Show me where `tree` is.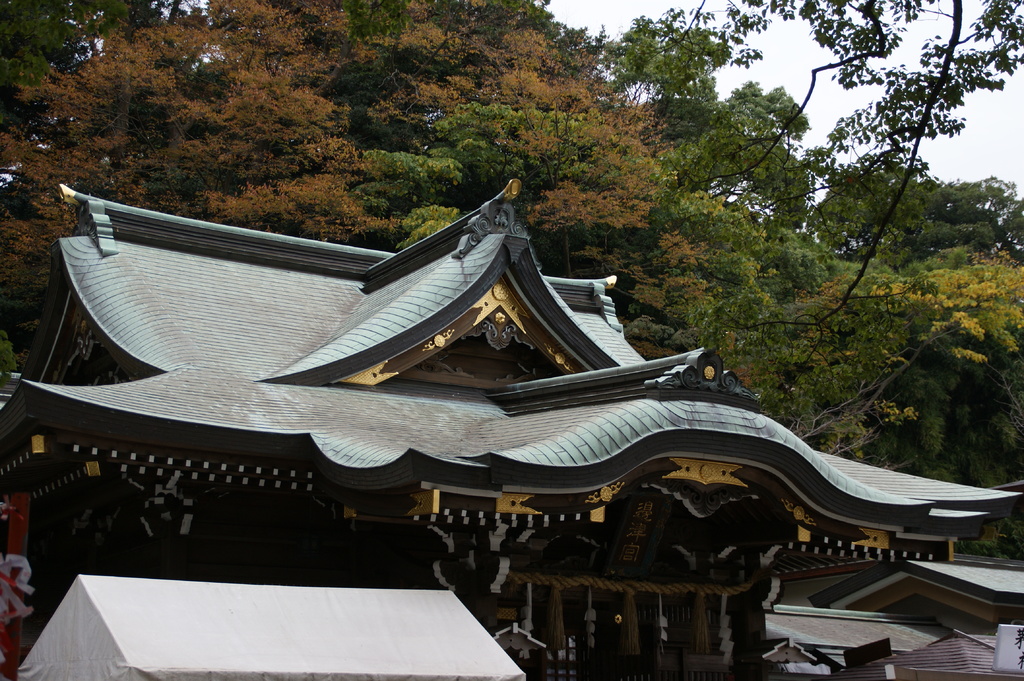
`tree` is at rect(631, 0, 1023, 400).
